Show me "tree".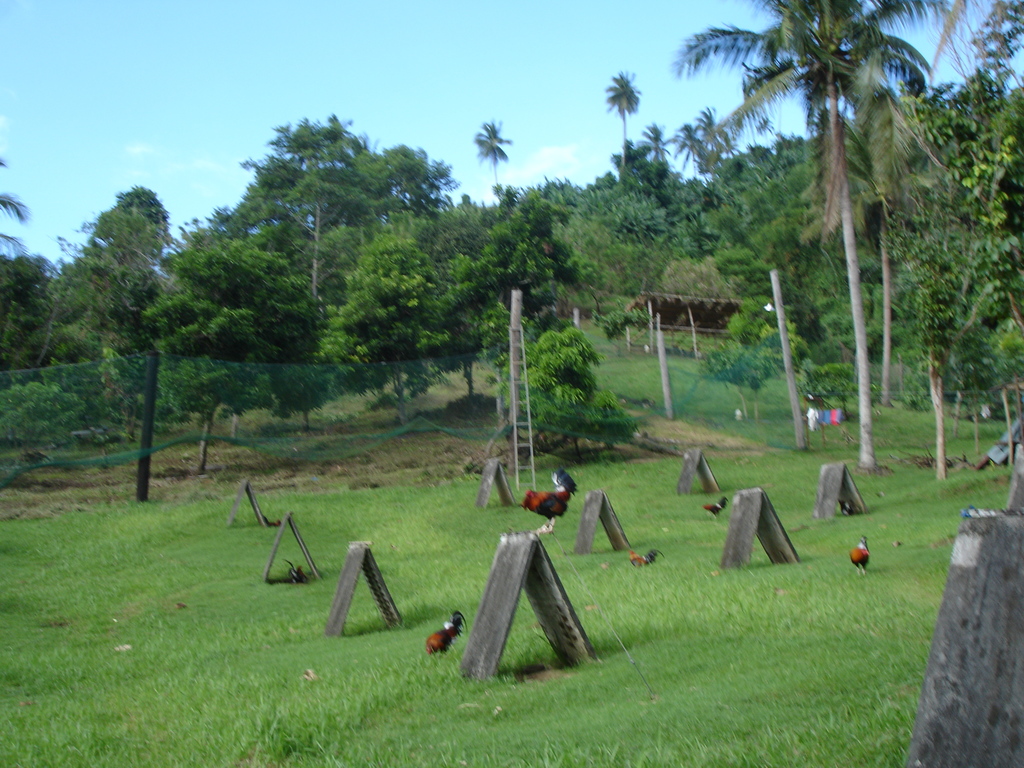
"tree" is here: bbox=(468, 184, 580, 328).
